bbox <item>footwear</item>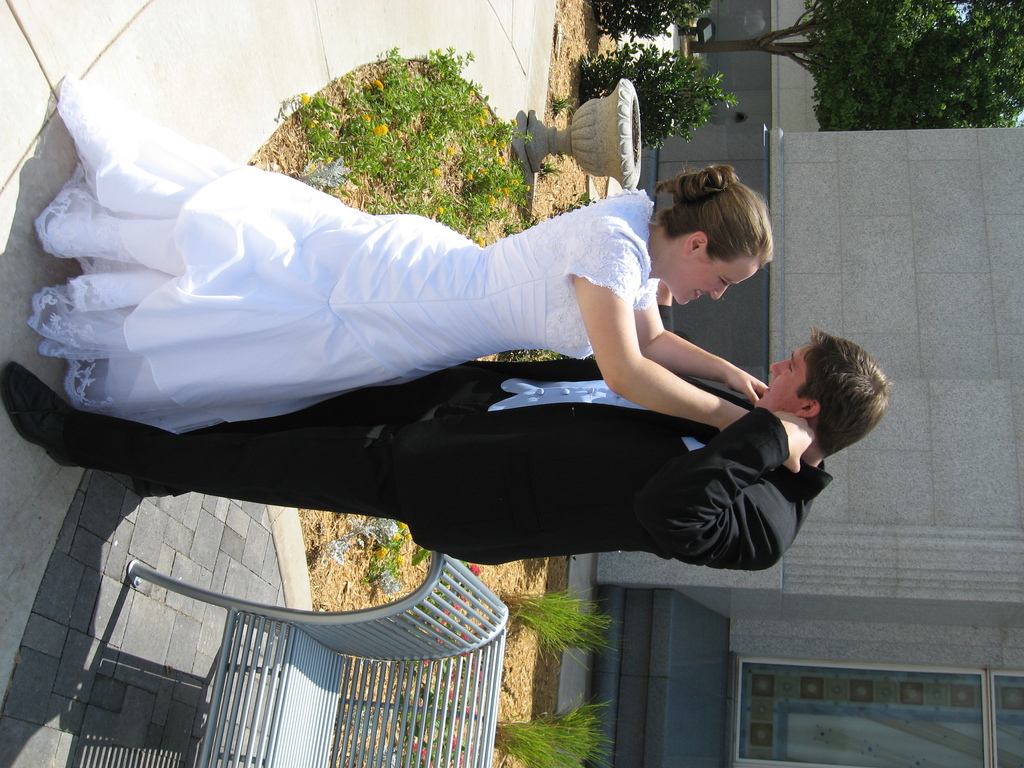
7/380/64/466
